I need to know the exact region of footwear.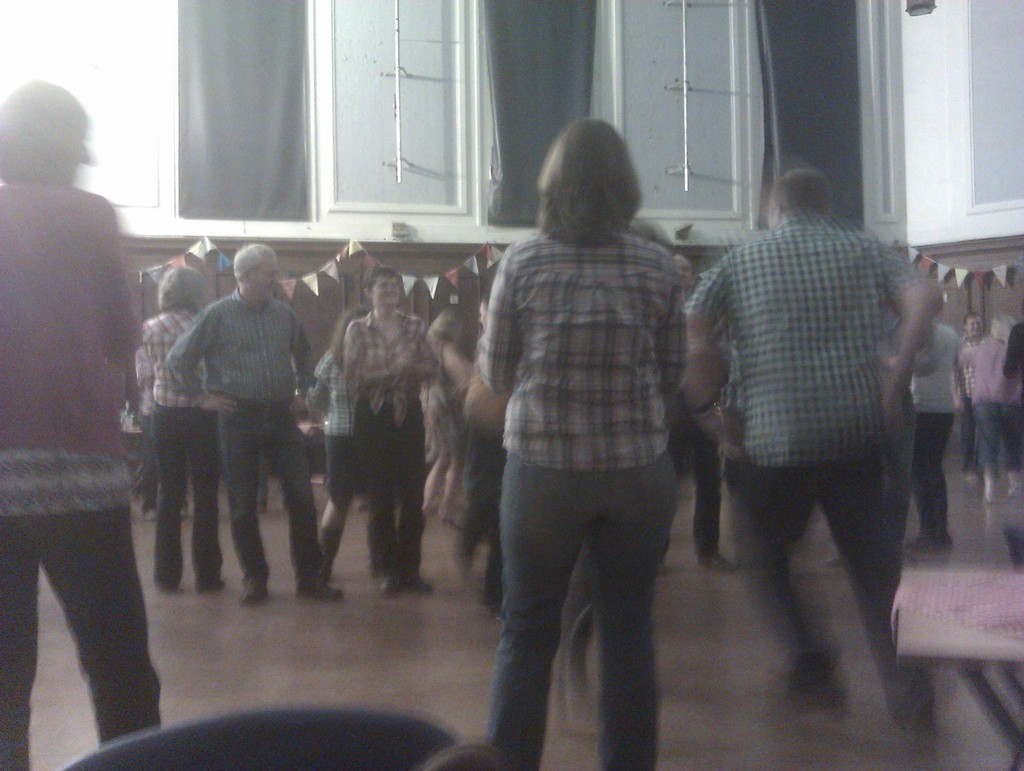
Region: Rect(380, 574, 399, 597).
